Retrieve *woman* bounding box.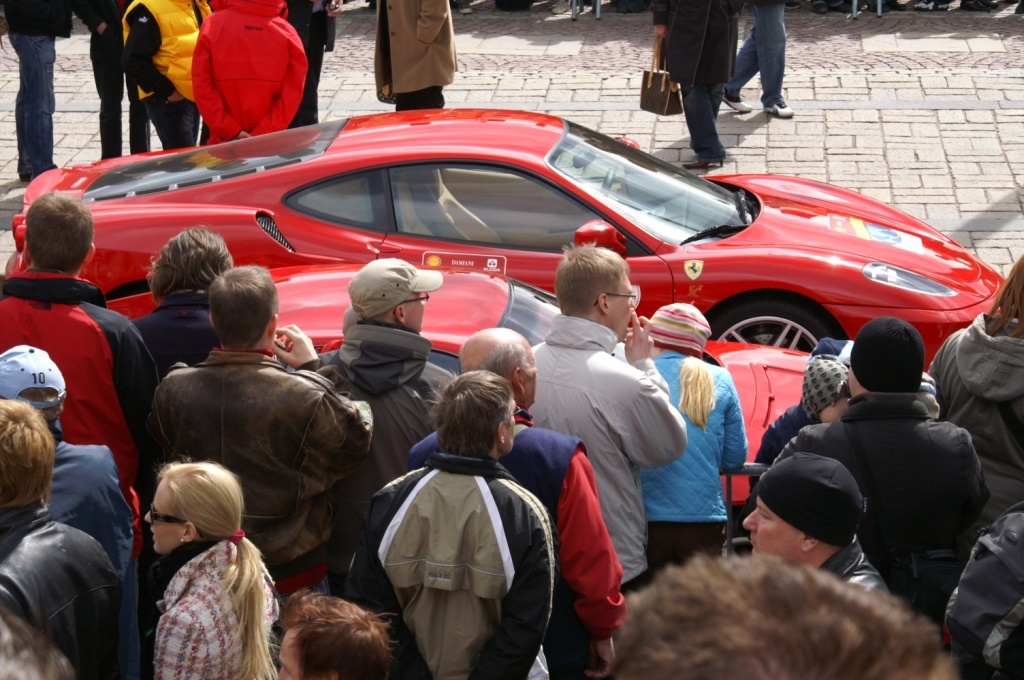
Bounding box: 119/222/233/497.
